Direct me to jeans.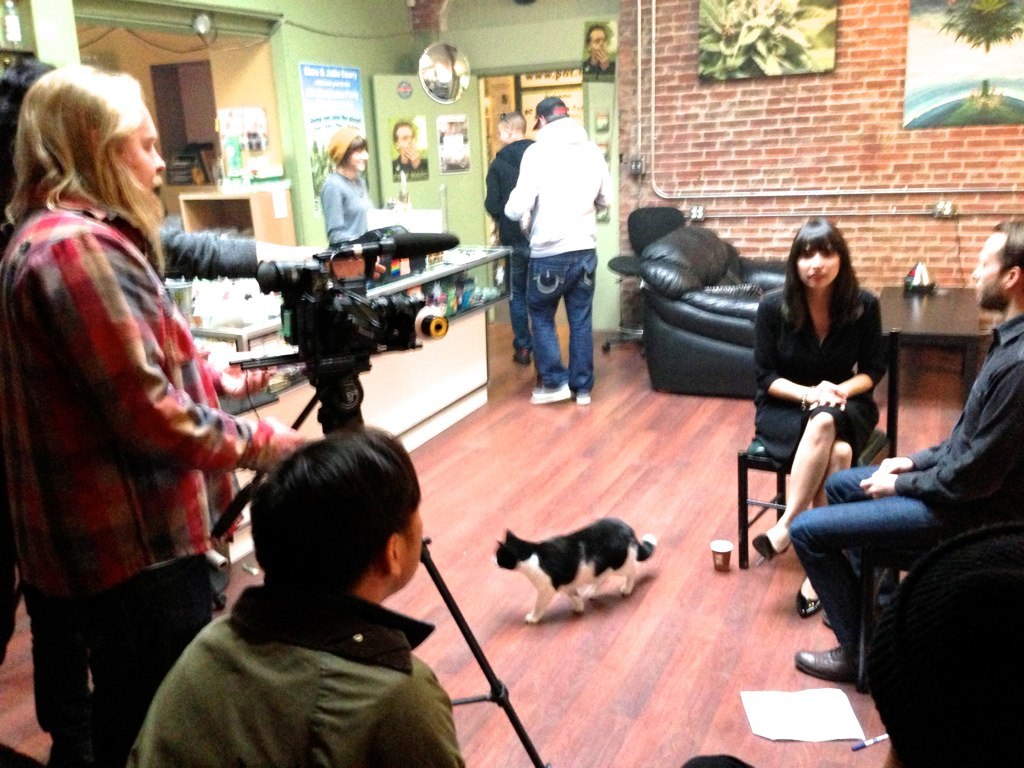
Direction: crop(17, 599, 96, 767).
